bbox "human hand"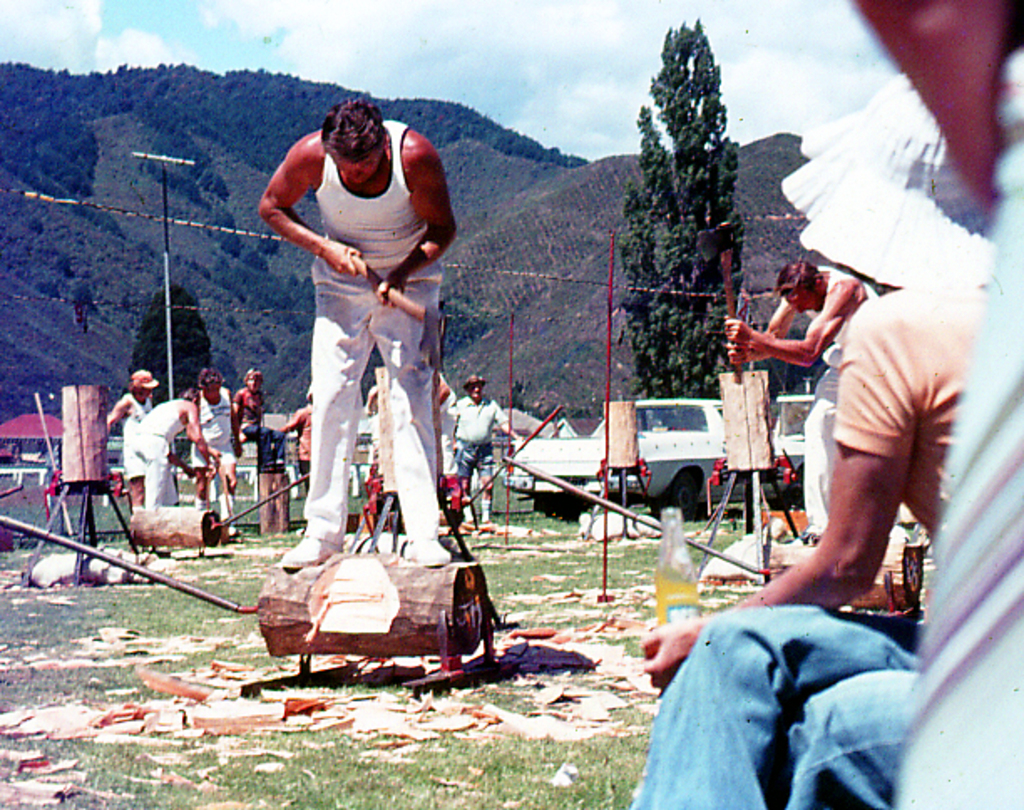
(left=202, top=465, right=216, bottom=479)
